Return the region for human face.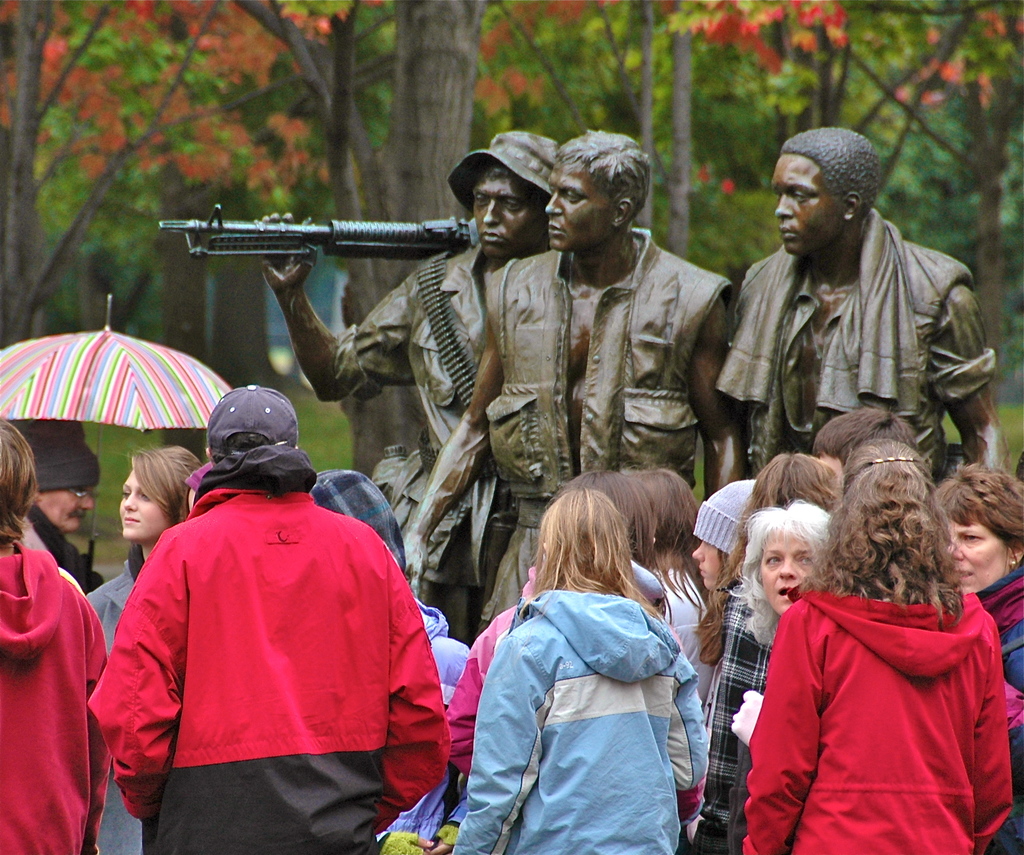
l=770, t=149, r=845, b=257.
